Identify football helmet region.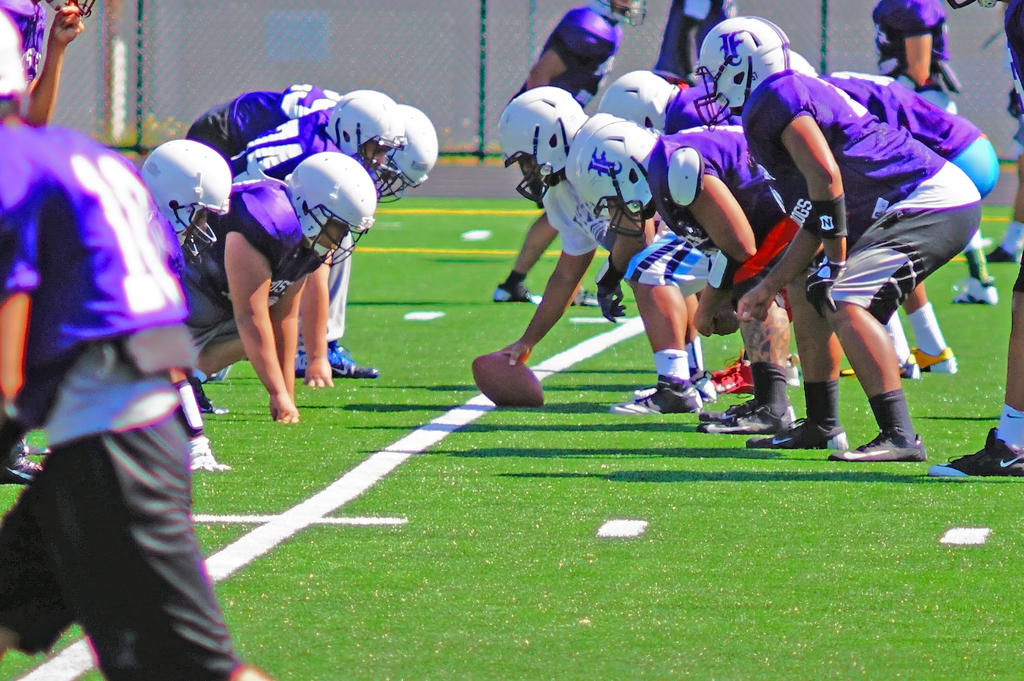
Region: crop(714, 12, 803, 110).
